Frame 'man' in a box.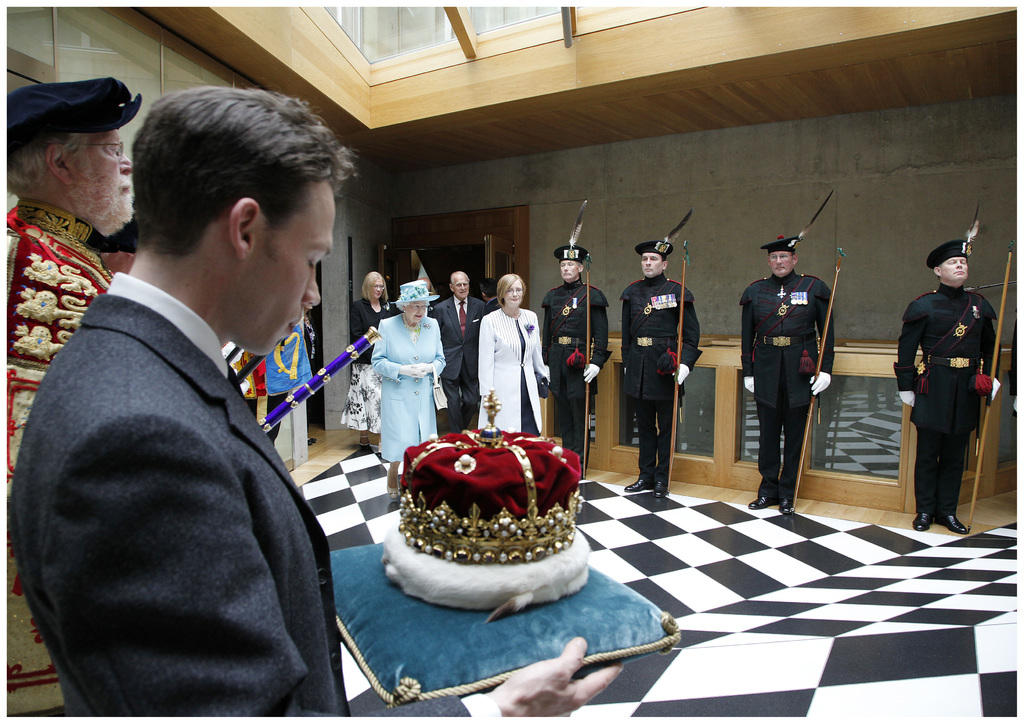
locate(897, 232, 1004, 541).
